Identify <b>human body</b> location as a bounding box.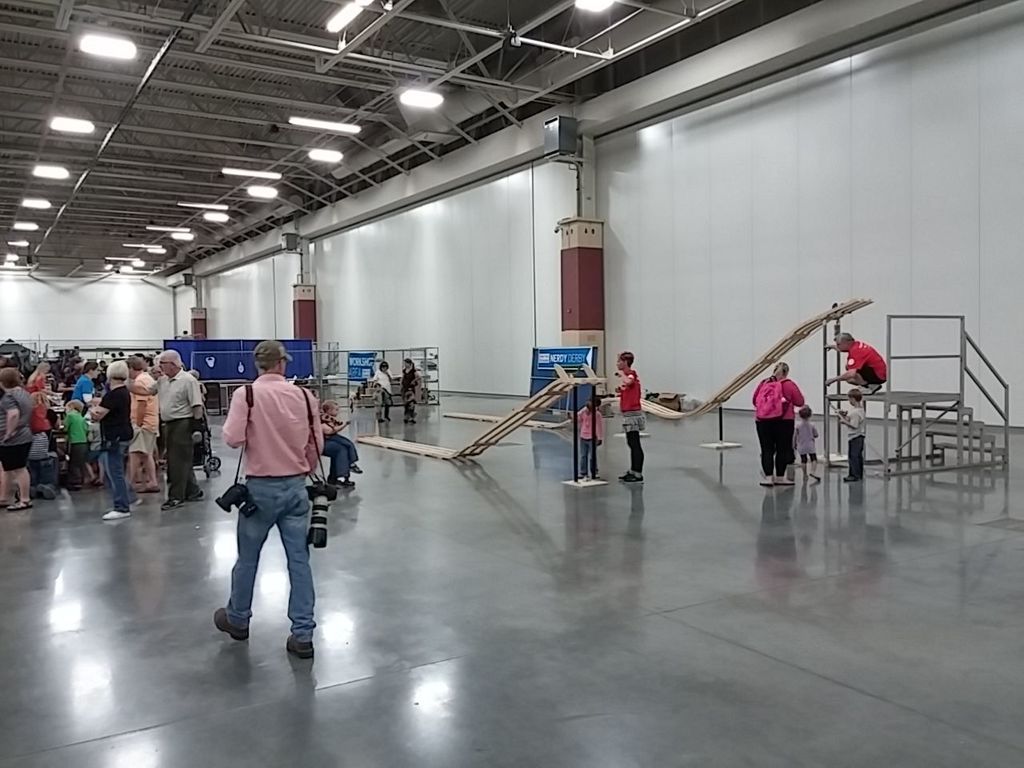
<box>322,414,360,480</box>.
